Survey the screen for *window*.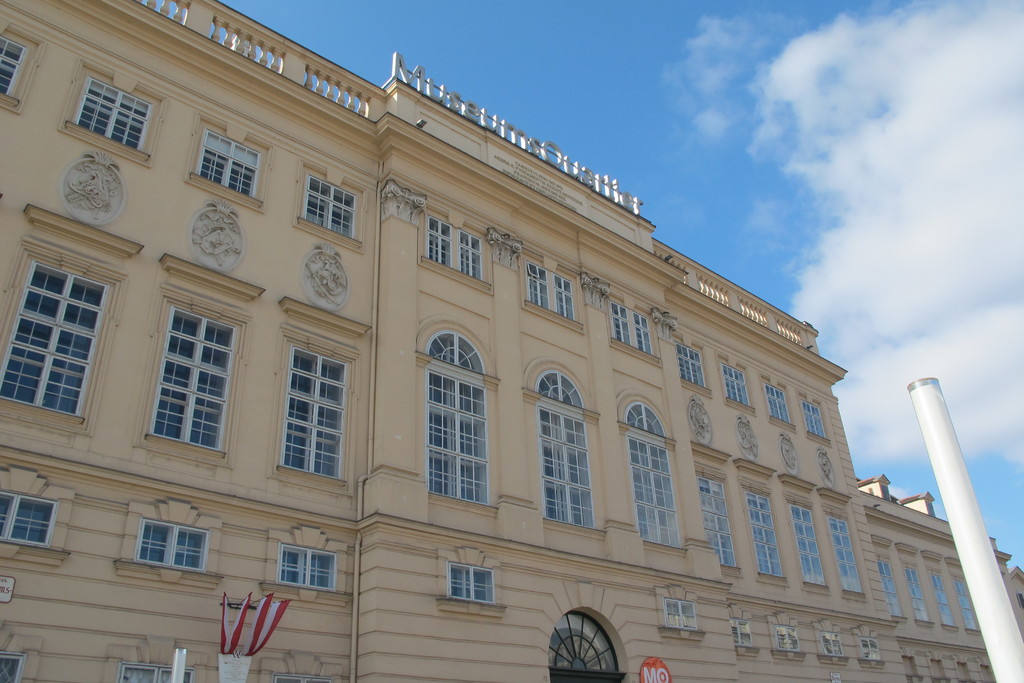
Survey found: x1=719, y1=348, x2=757, y2=415.
